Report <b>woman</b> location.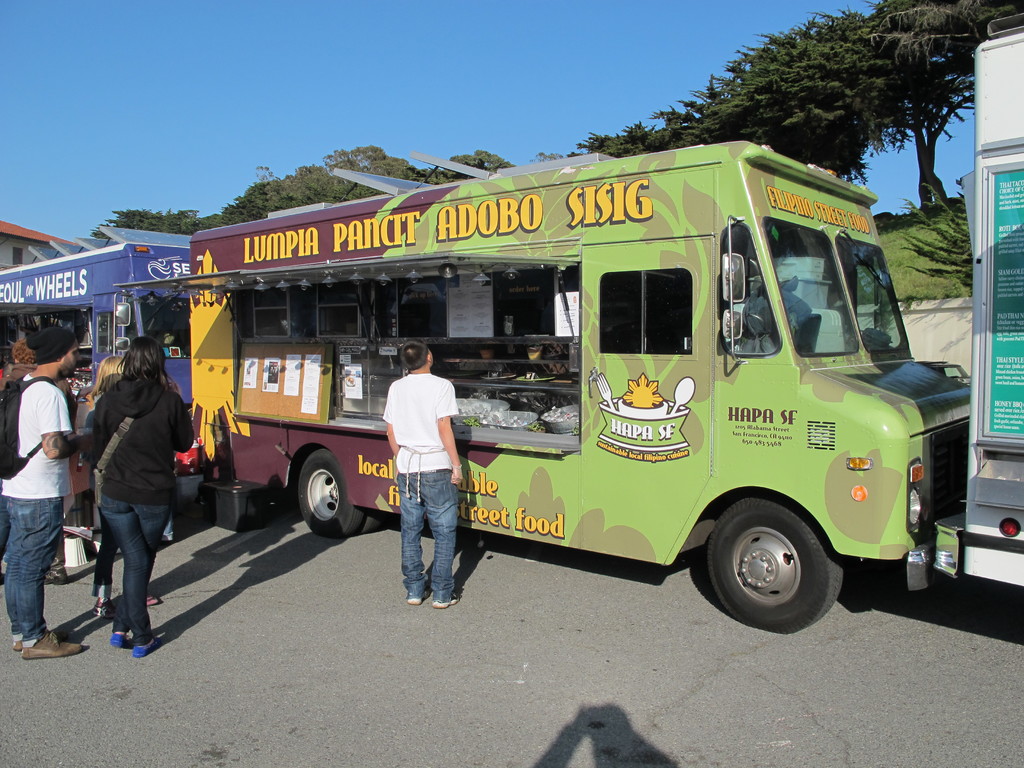
Report: Rect(64, 324, 192, 660).
